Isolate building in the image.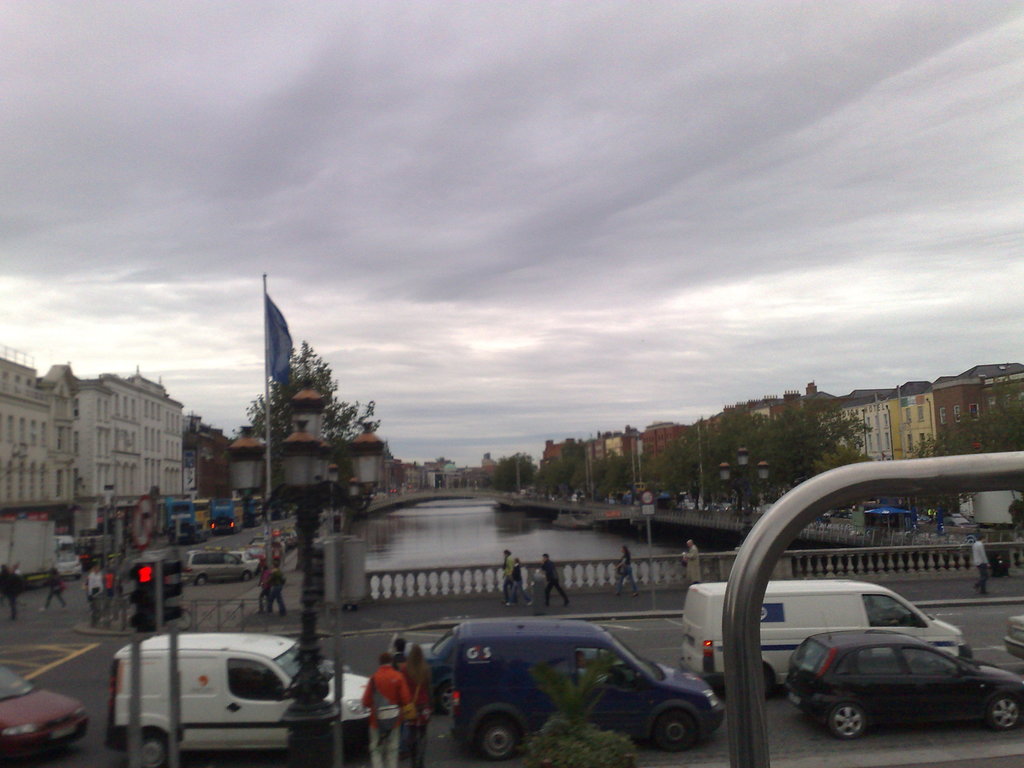
Isolated region: [left=1, top=346, right=80, bottom=532].
